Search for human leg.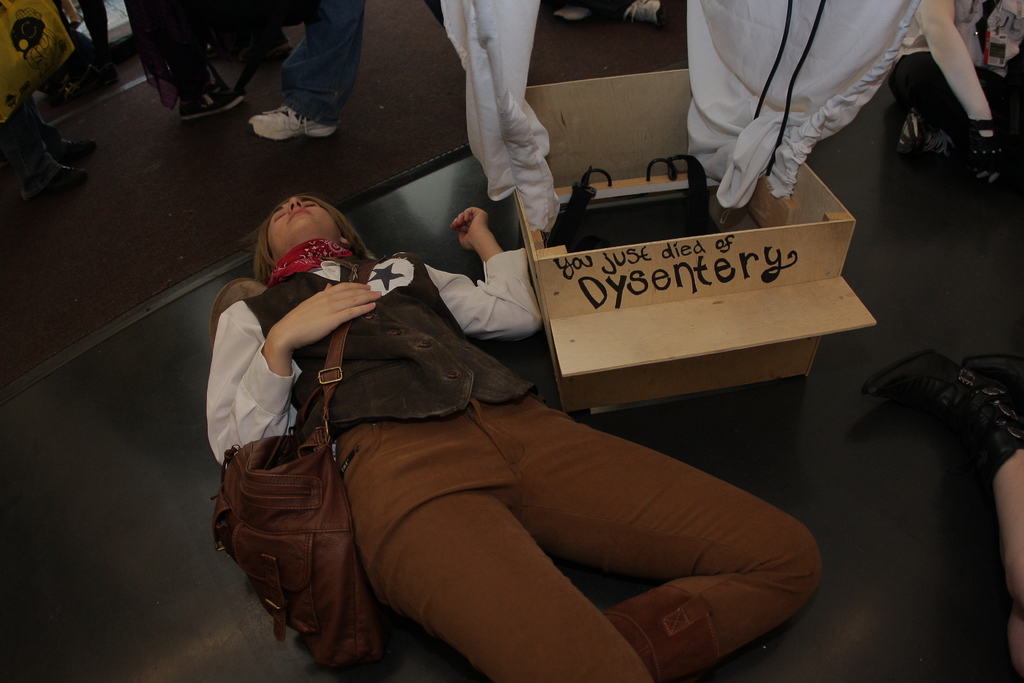
Found at (x1=244, y1=1, x2=365, y2=136).
